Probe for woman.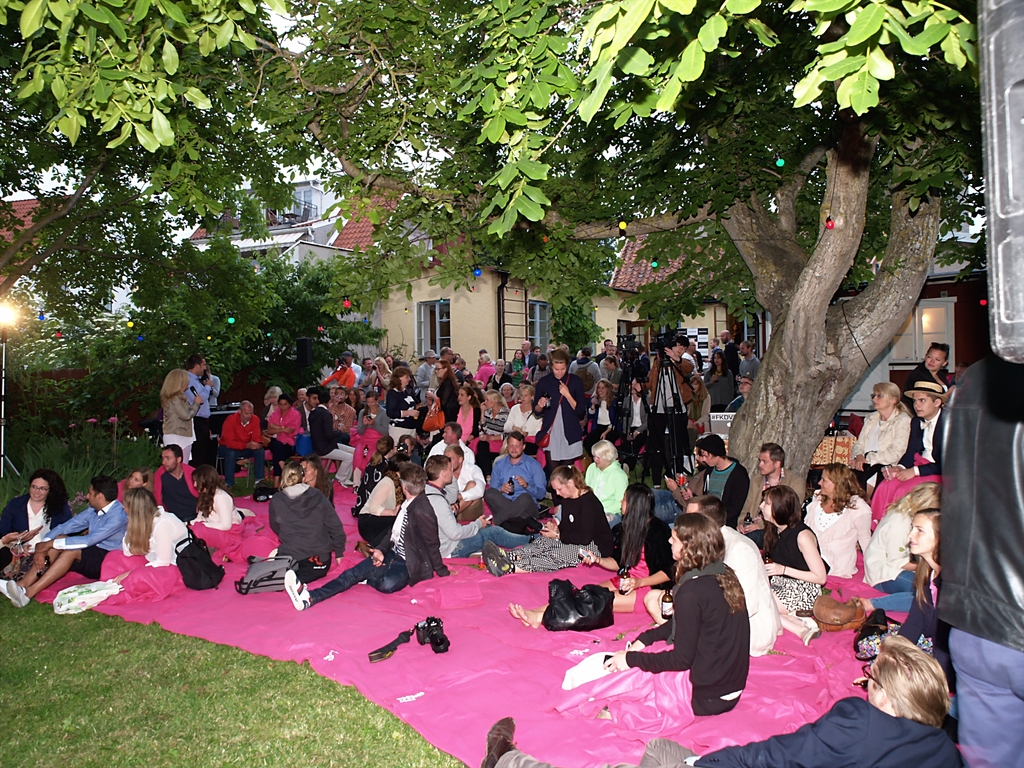
Probe result: <bbox>257, 383, 283, 432</bbox>.
